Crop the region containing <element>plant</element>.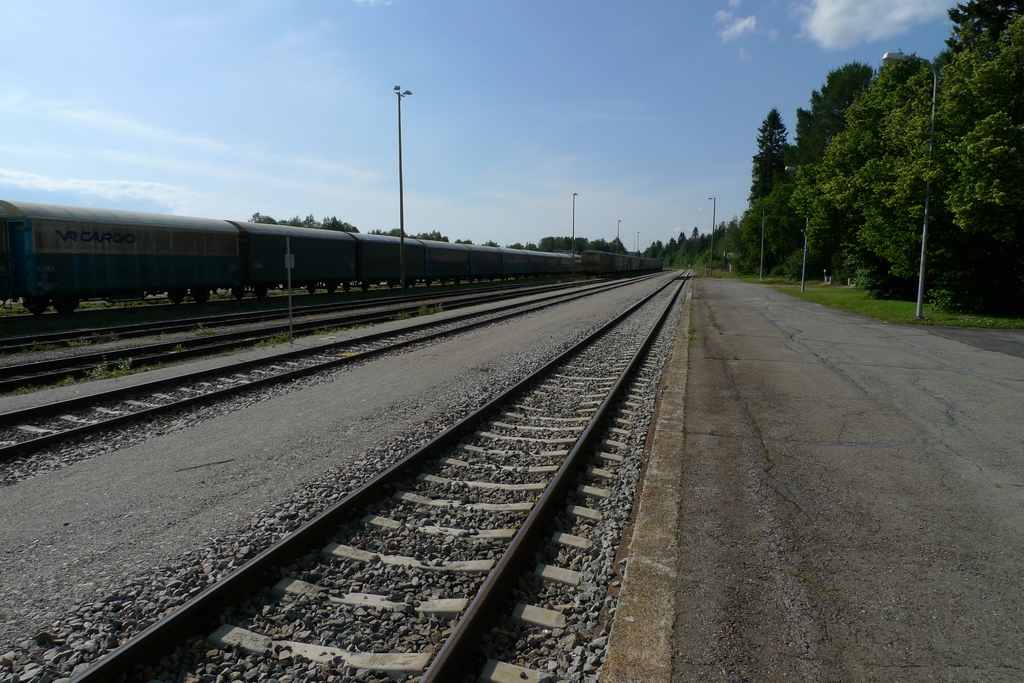
Crop region: x1=6, y1=358, x2=148, y2=396.
